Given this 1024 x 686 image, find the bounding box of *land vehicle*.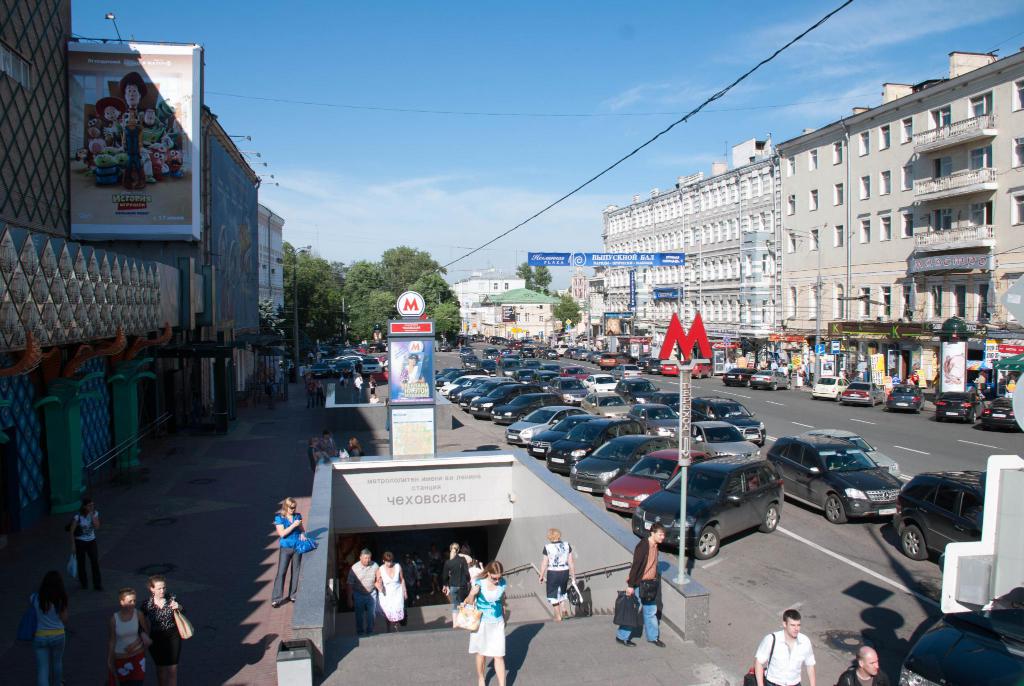
[left=593, top=349, right=610, bottom=362].
